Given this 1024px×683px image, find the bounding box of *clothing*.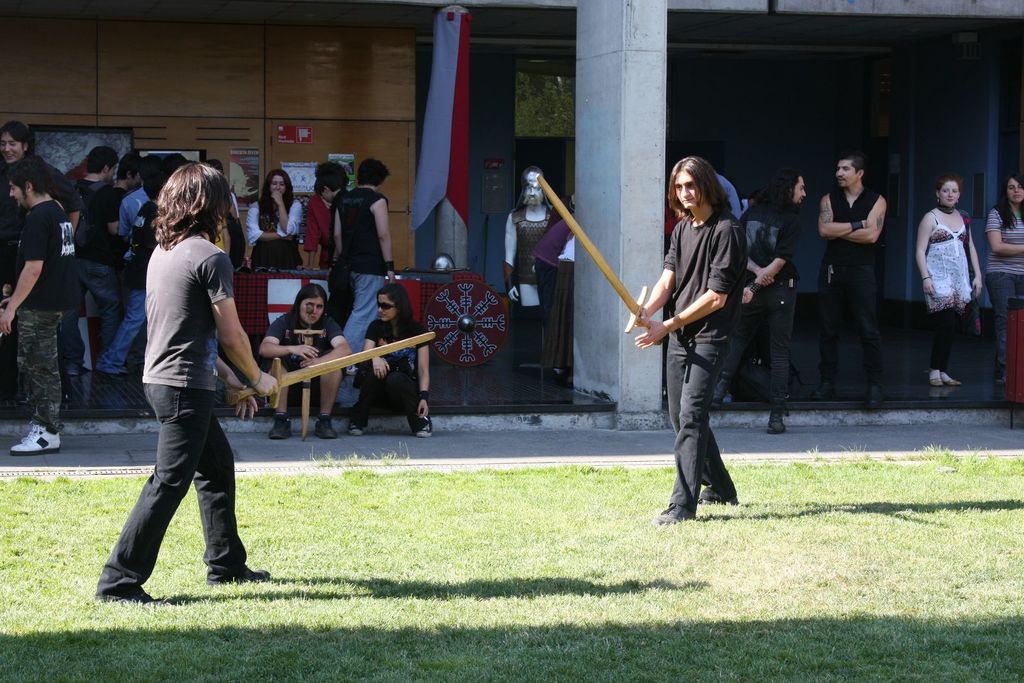
337/189/388/351.
